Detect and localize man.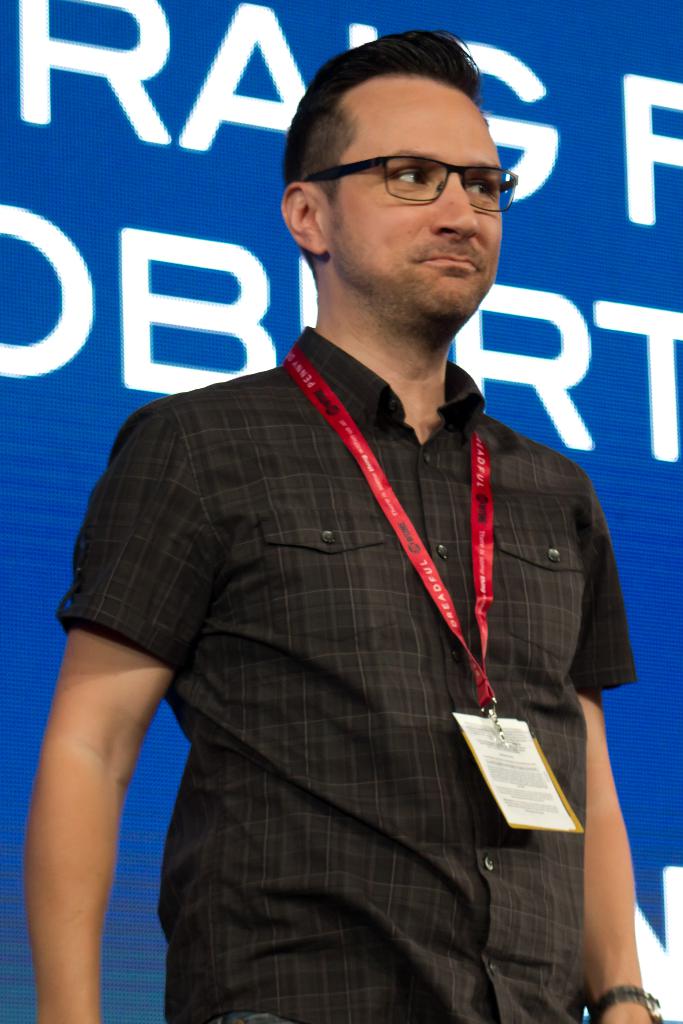
Localized at [left=74, top=28, right=632, bottom=1023].
